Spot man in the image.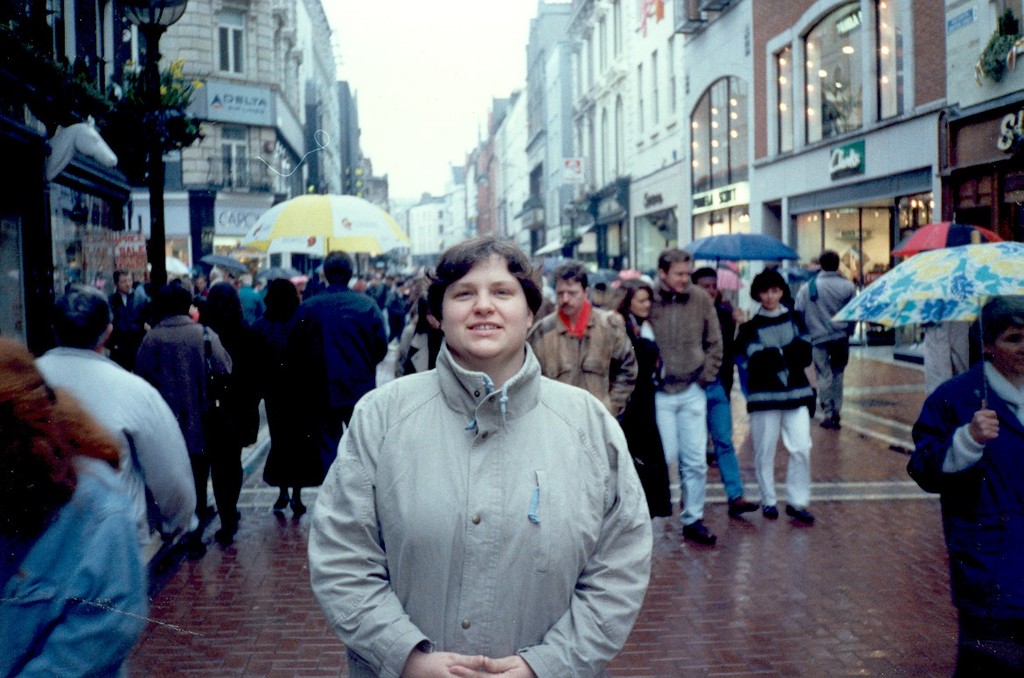
man found at <region>107, 267, 149, 354</region>.
